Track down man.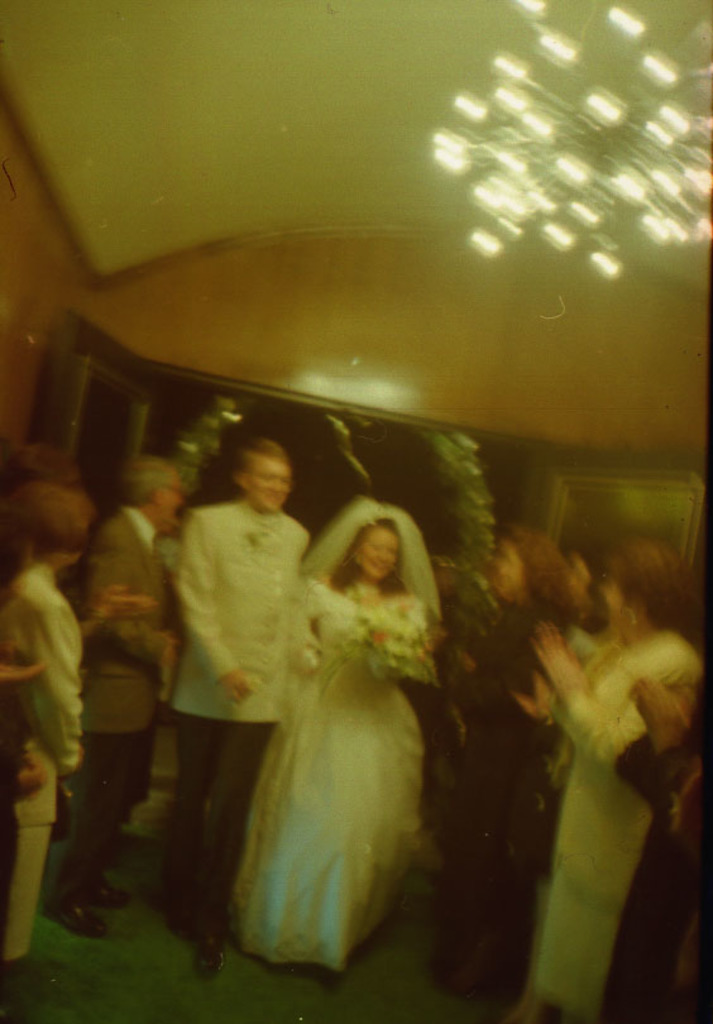
Tracked to (130,422,398,958).
